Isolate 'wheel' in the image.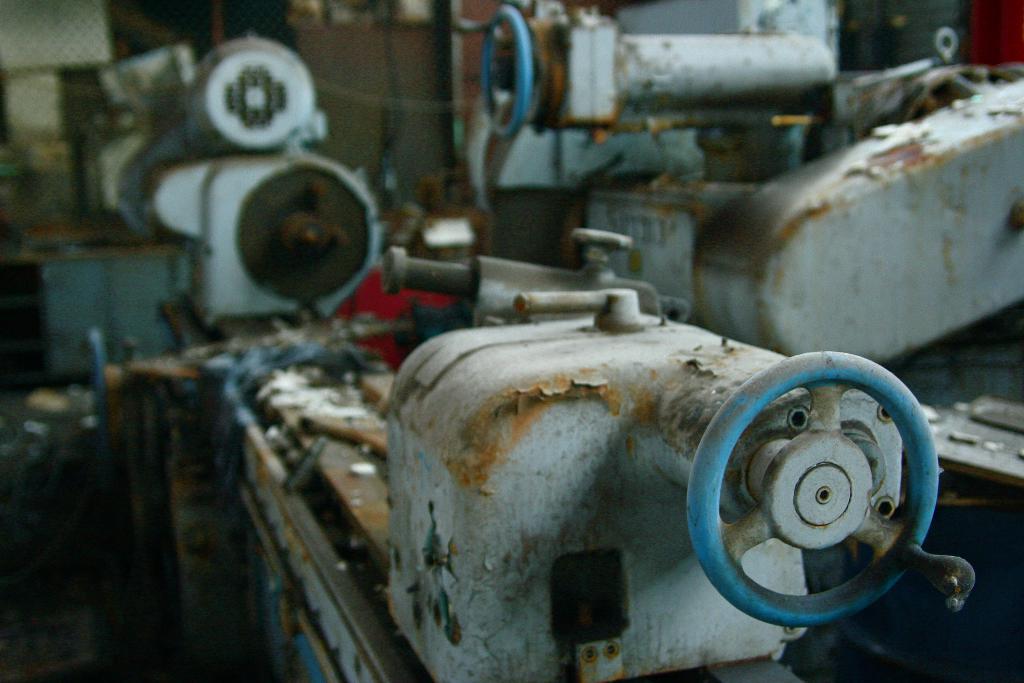
Isolated region: <box>683,349,952,623</box>.
